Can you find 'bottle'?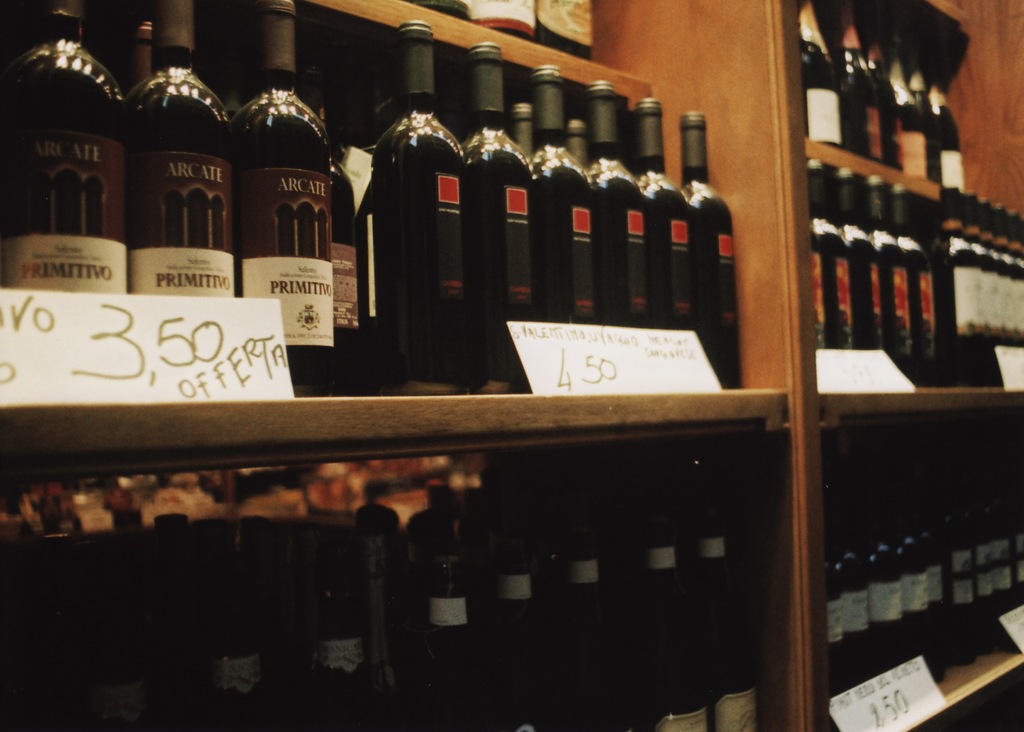
Yes, bounding box: rect(0, 0, 131, 307).
